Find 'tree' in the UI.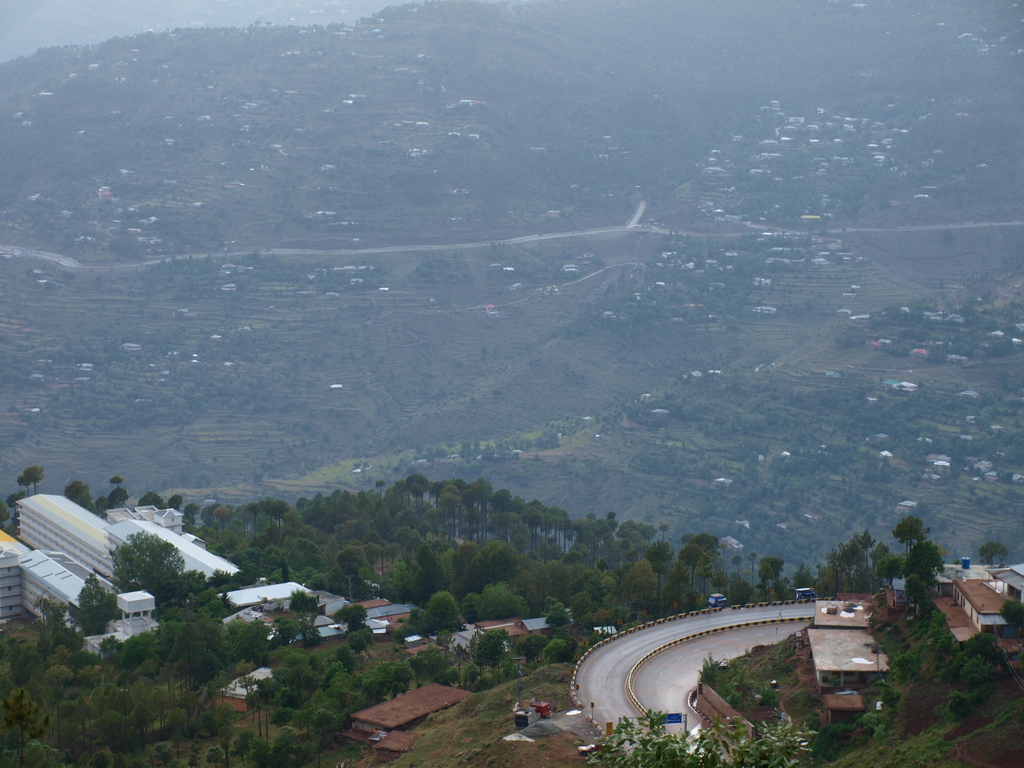
UI element at detection(334, 598, 366, 628).
